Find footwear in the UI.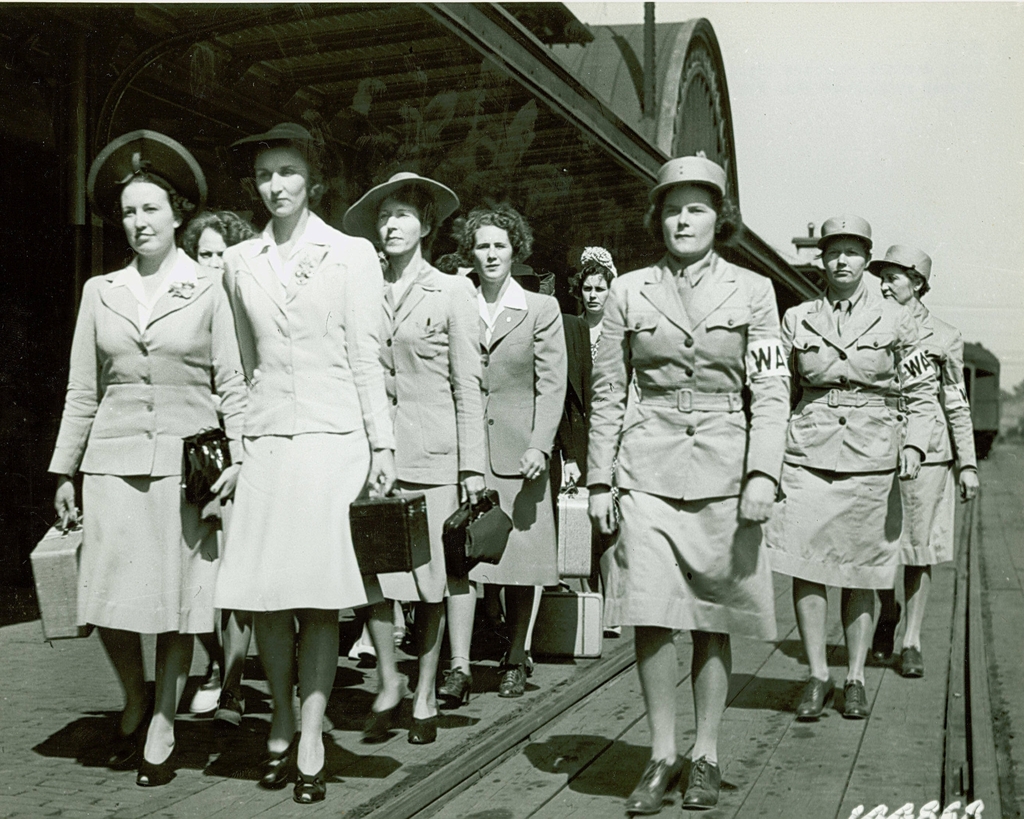
UI element at select_region(794, 678, 838, 724).
